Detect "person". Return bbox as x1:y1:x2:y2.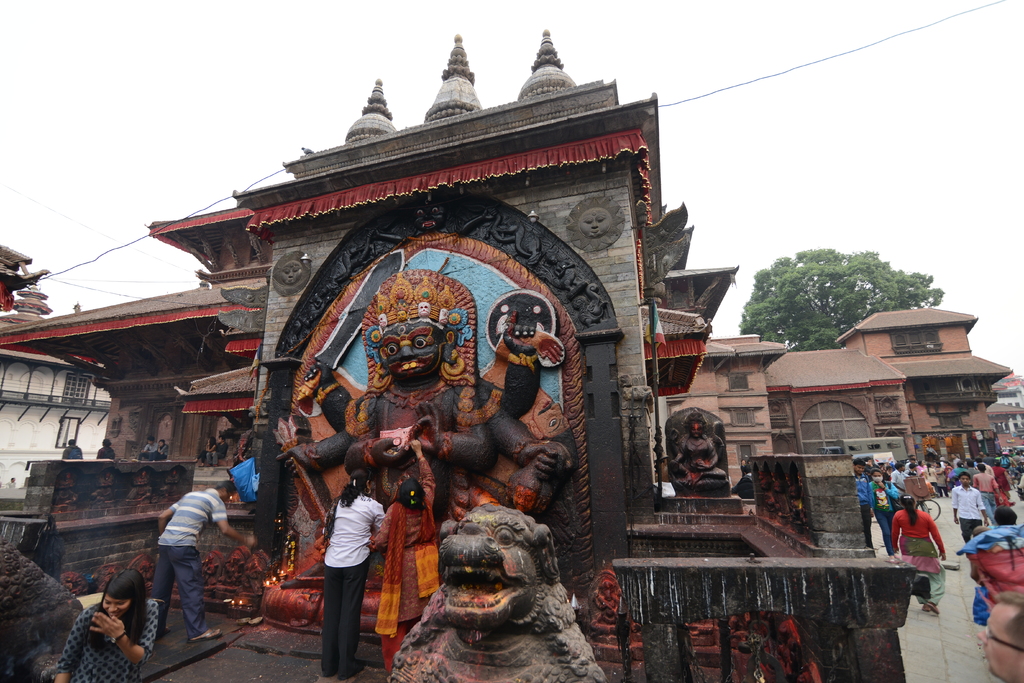
95:438:115:460.
